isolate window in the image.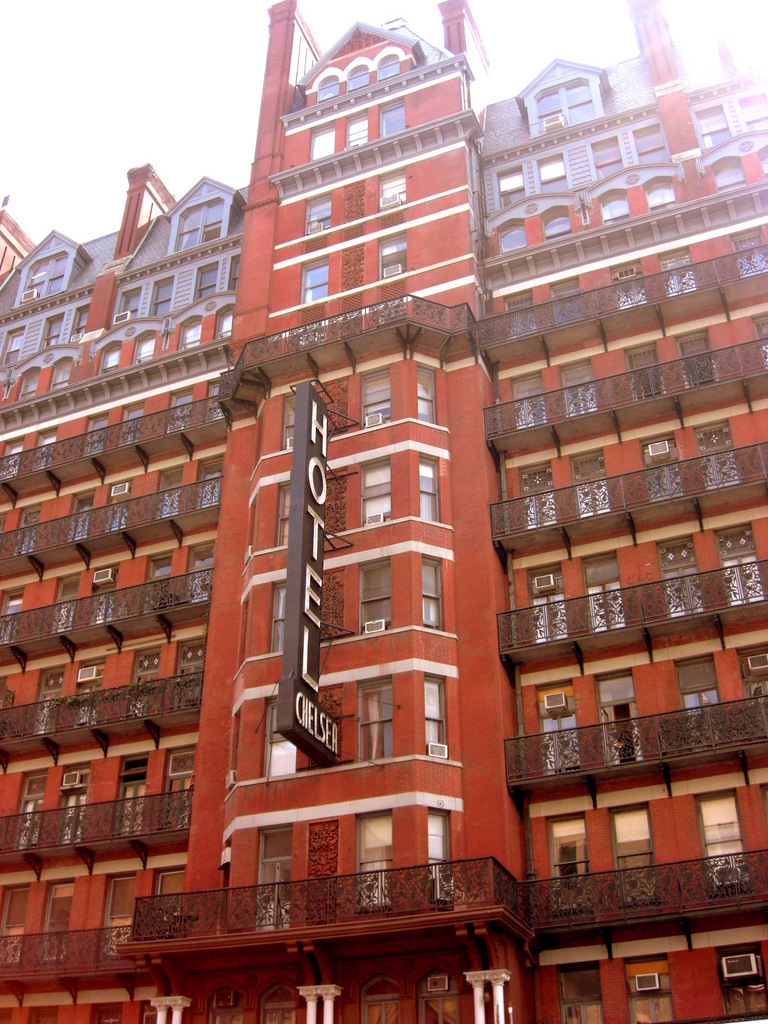
Isolated region: bbox=[225, 252, 239, 296].
